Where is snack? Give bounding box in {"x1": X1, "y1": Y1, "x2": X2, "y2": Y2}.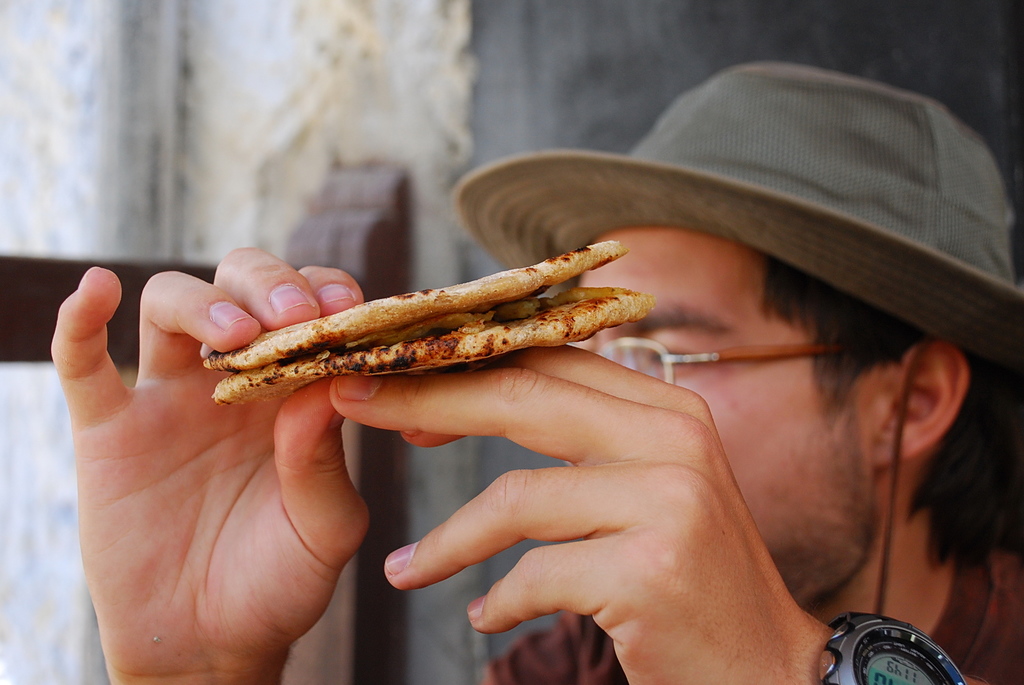
{"x1": 175, "y1": 264, "x2": 723, "y2": 414}.
